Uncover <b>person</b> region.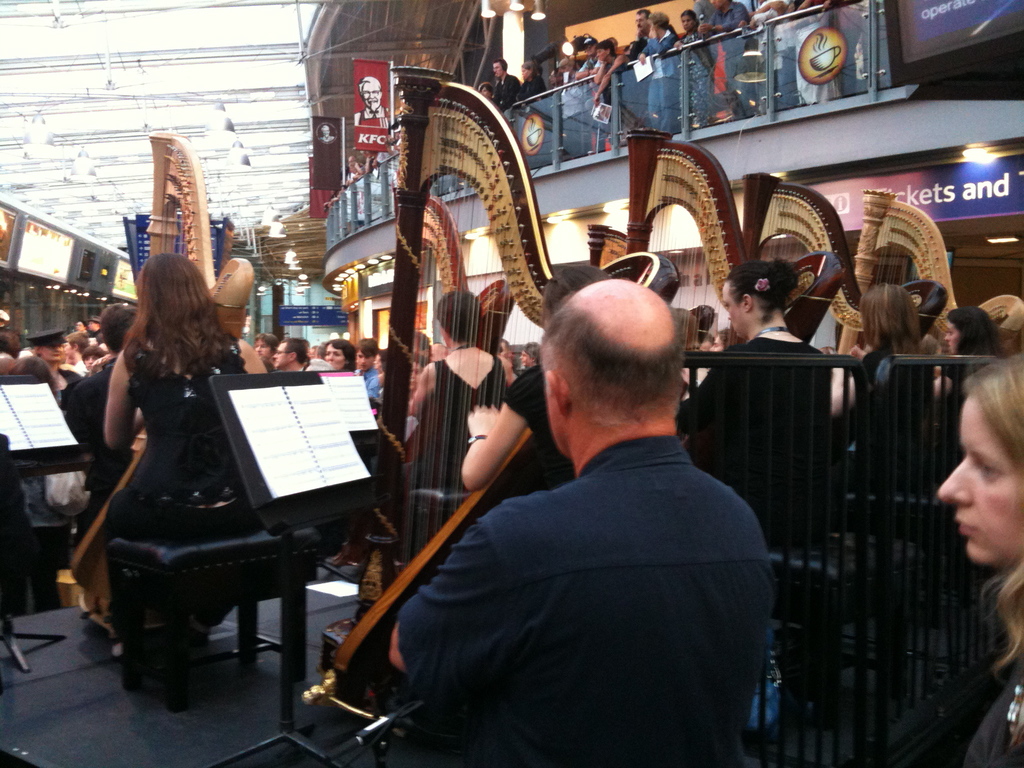
Uncovered: (29, 330, 80, 390).
